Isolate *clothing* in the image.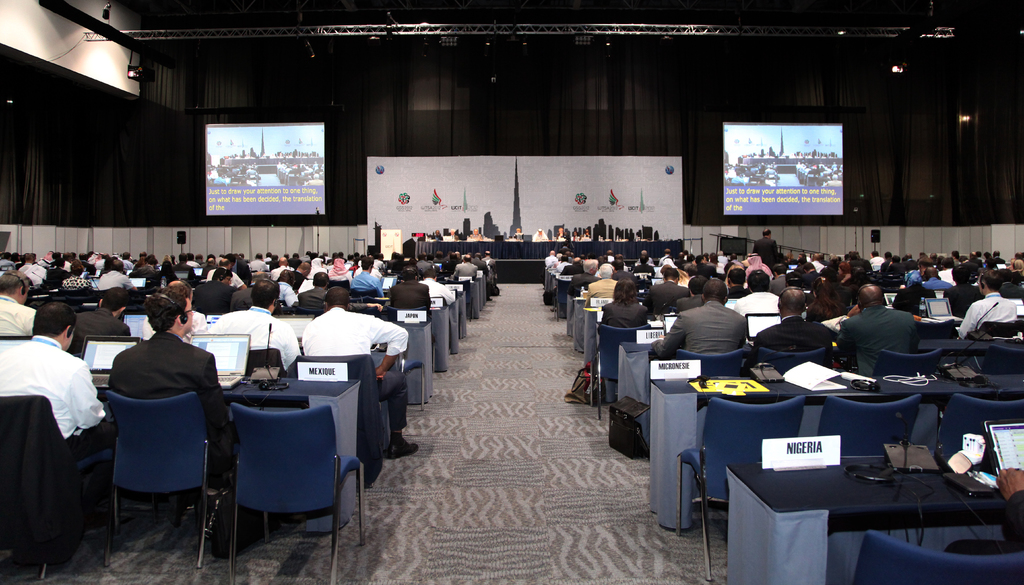
Isolated region: box=[450, 261, 476, 279].
